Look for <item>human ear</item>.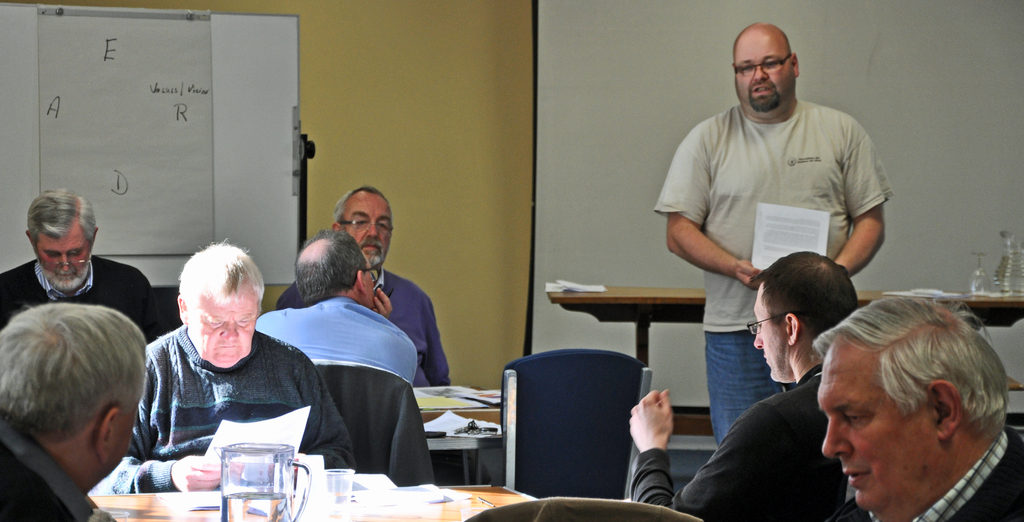
Found: (left=333, top=220, right=346, bottom=233).
